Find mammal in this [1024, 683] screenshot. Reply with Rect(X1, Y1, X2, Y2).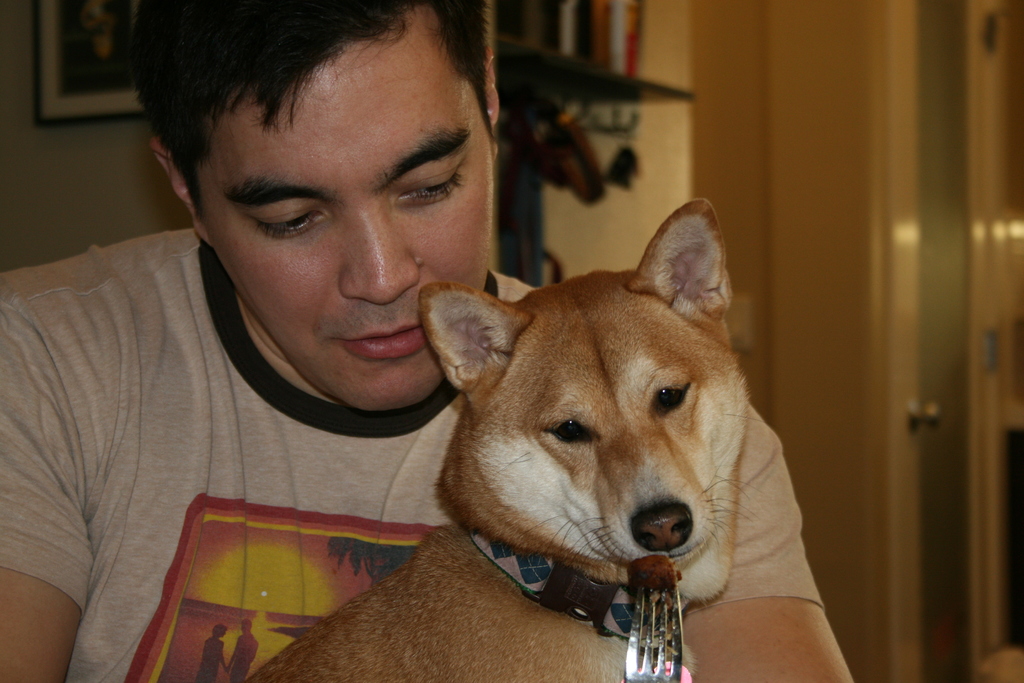
Rect(0, 0, 854, 682).
